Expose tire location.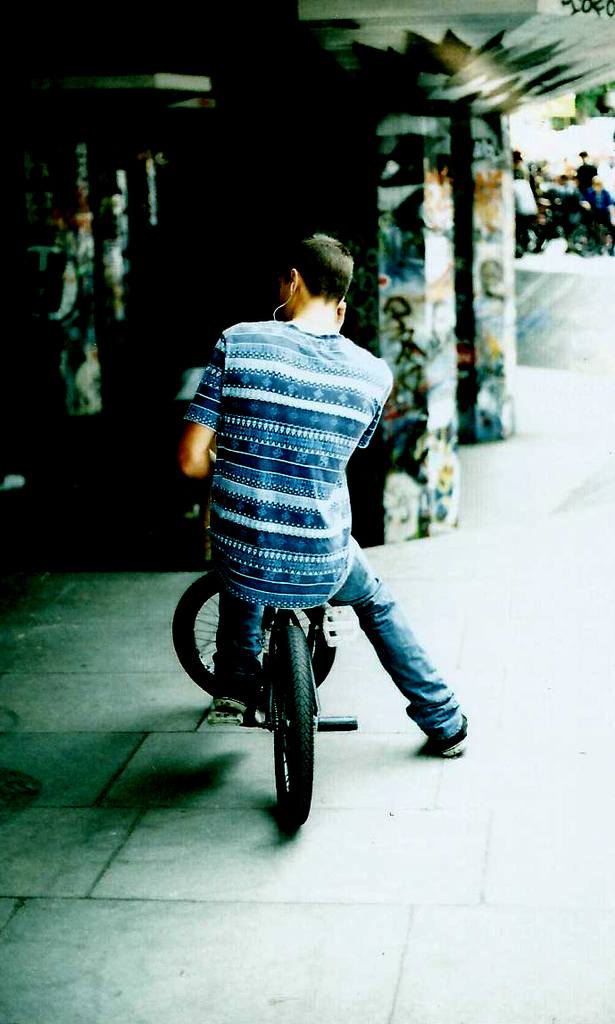
Exposed at x1=419, y1=446, x2=460, y2=535.
